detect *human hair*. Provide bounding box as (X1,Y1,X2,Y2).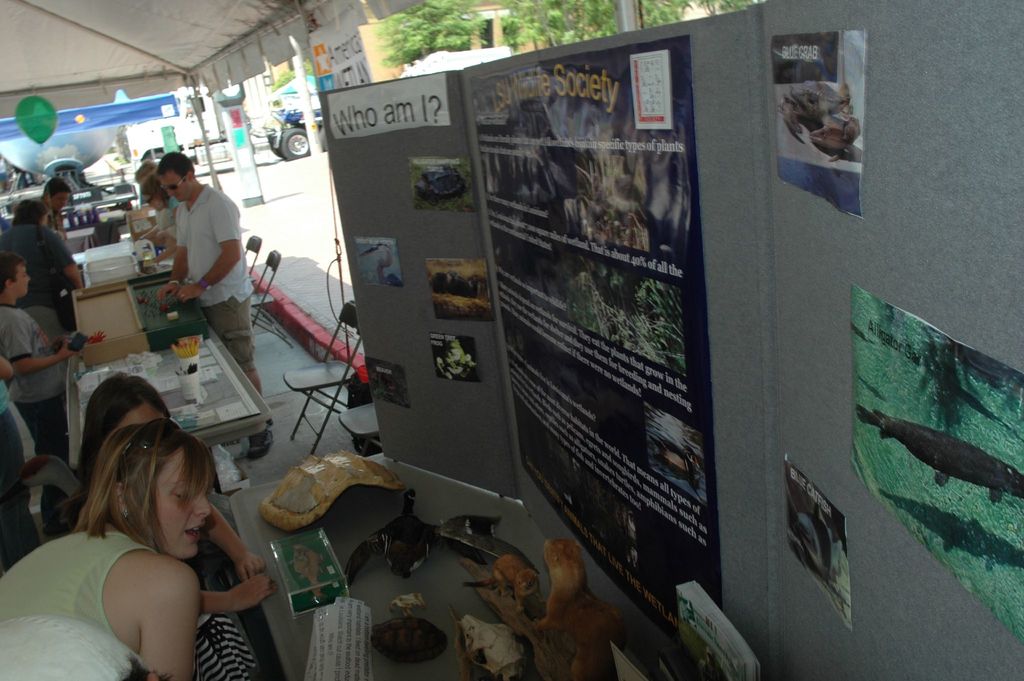
(0,242,22,288).
